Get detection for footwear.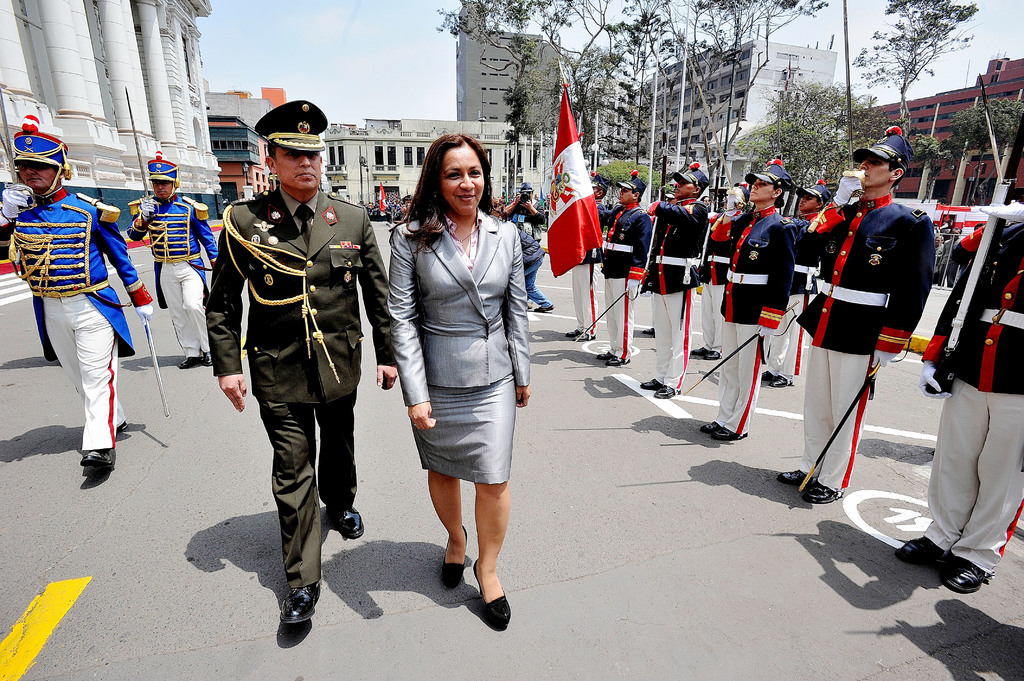
Detection: Rect(776, 467, 812, 486).
